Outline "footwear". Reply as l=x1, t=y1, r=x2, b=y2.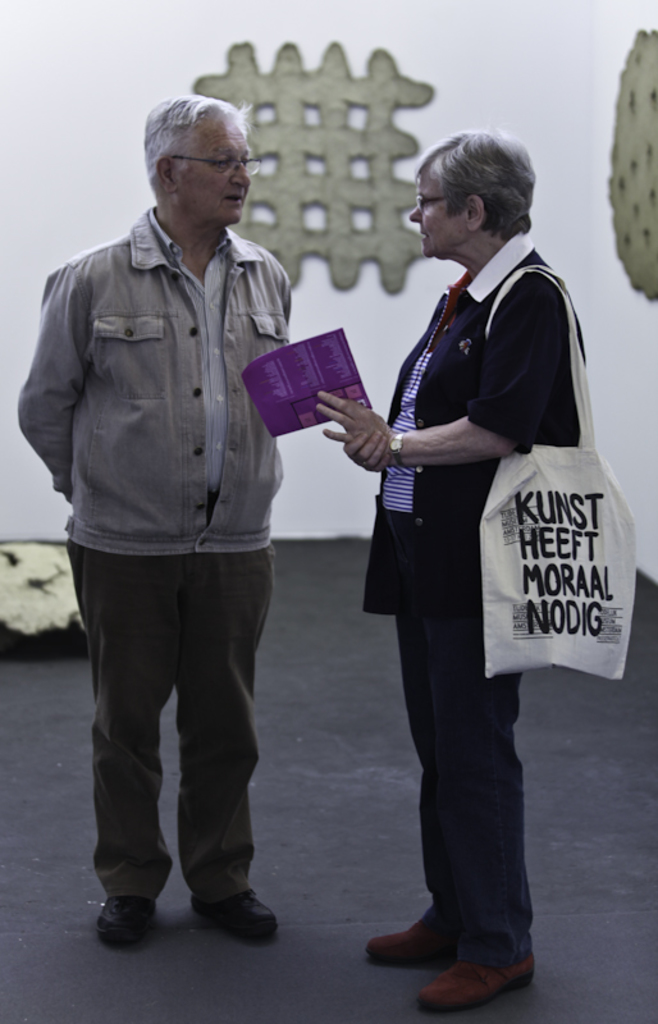
l=412, t=956, r=533, b=1023.
